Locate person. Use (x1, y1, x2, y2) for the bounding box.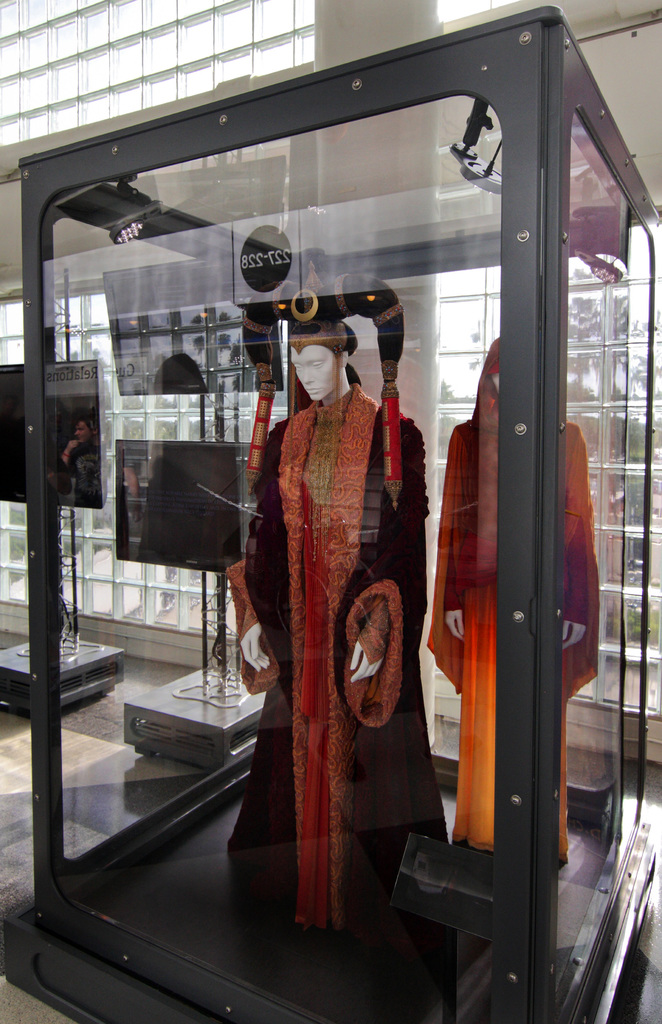
(237, 294, 426, 975).
